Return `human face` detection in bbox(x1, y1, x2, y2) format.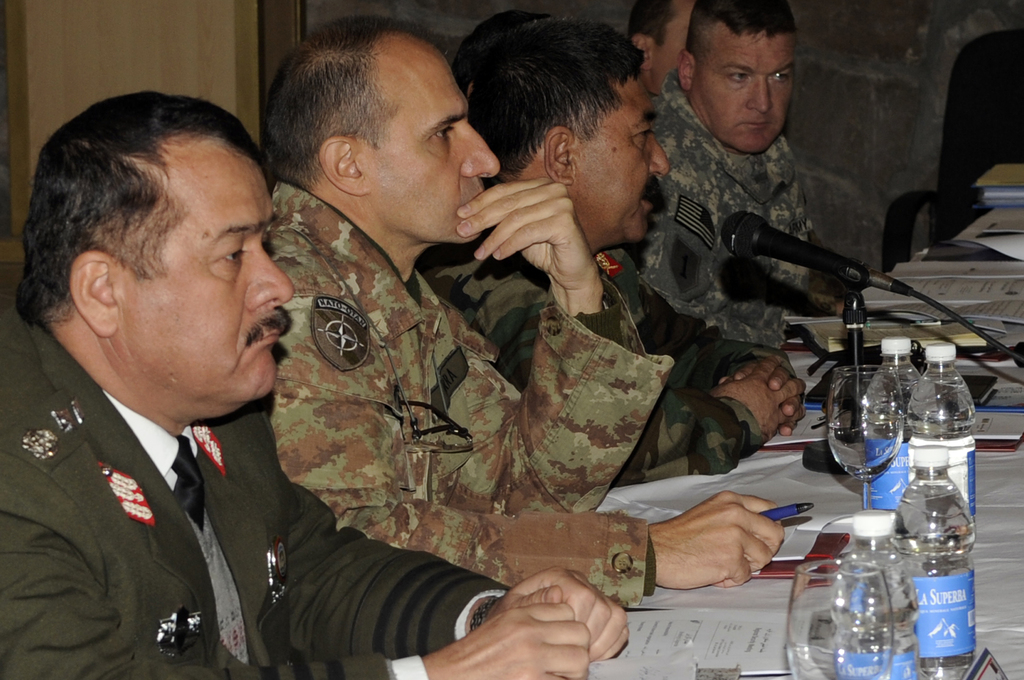
bbox(371, 36, 502, 244).
